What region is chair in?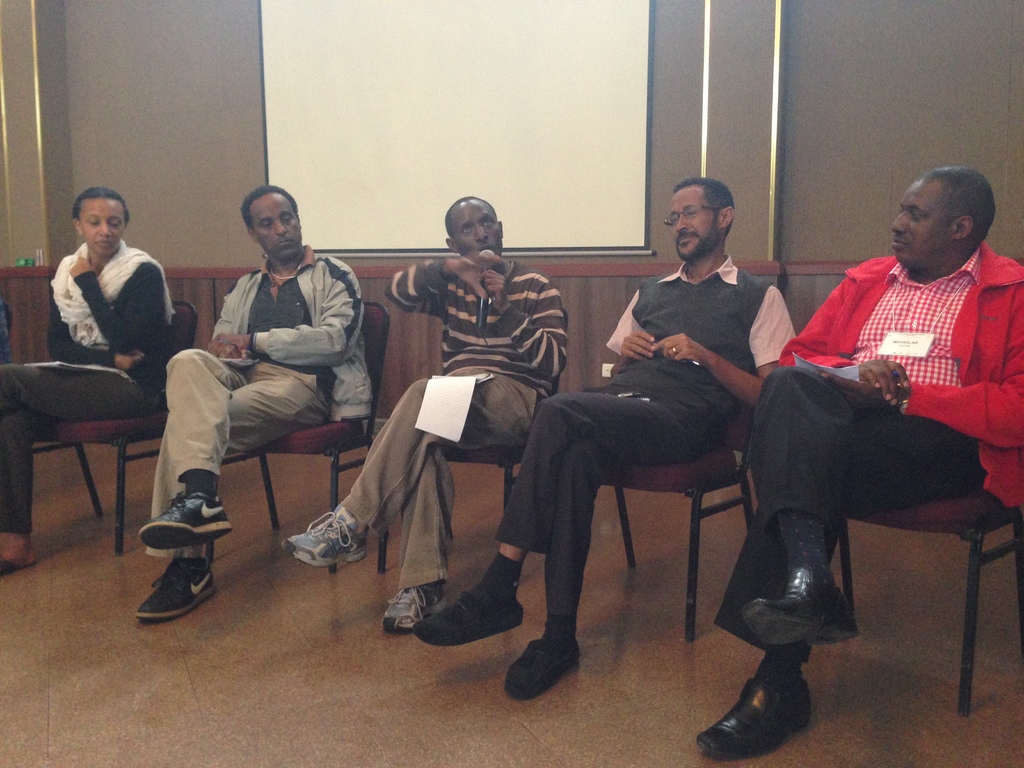
[372,306,574,573].
